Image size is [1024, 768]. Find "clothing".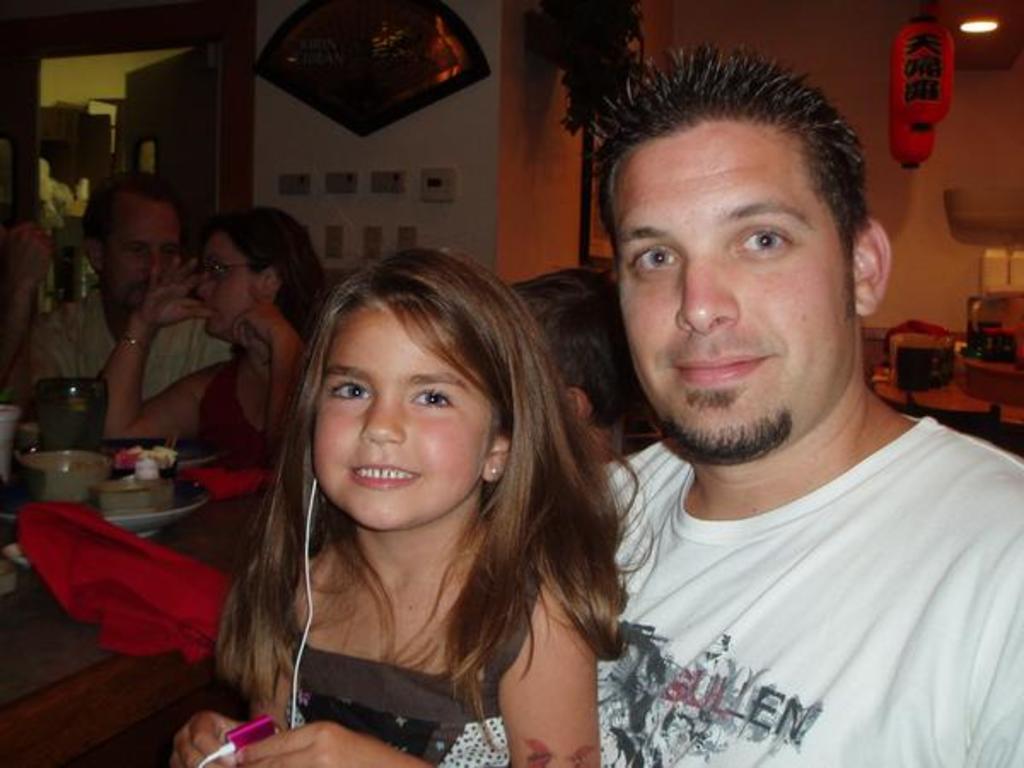
detection(602, 418, 1022, 766).
